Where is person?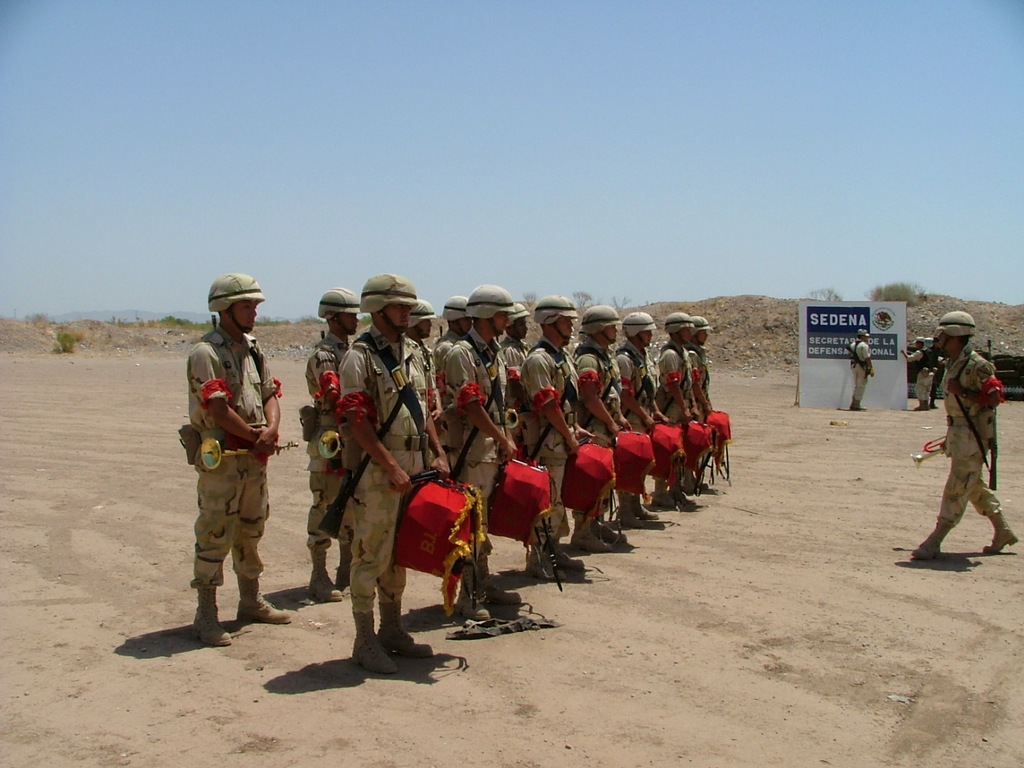
[567,298,630,560].
